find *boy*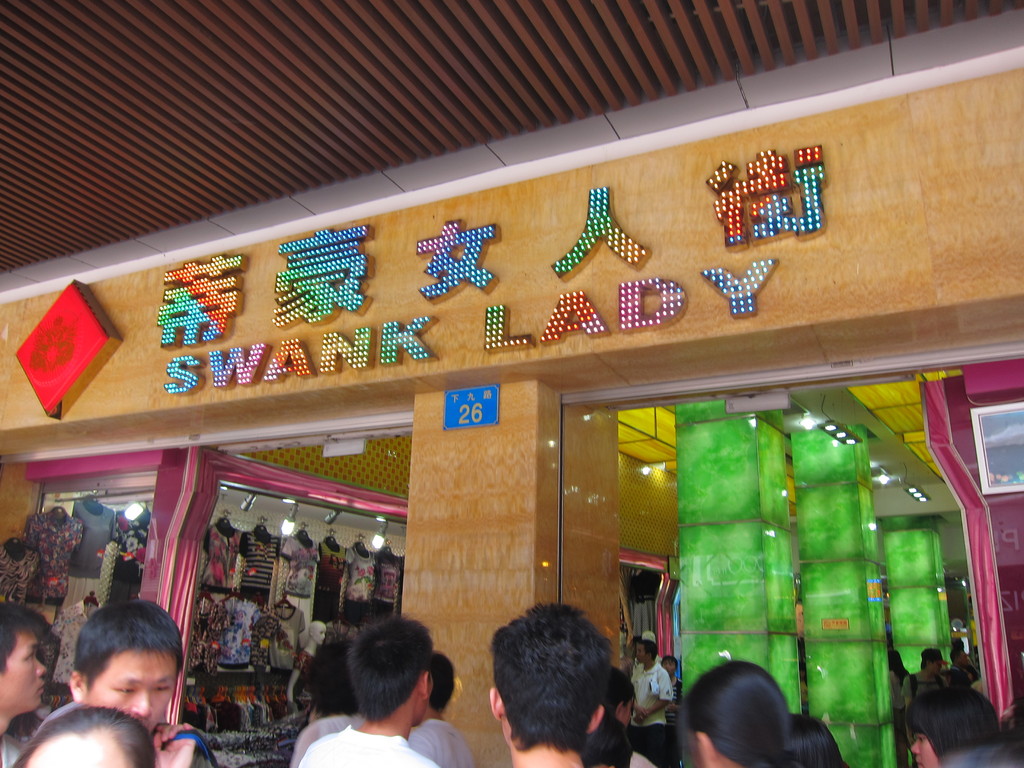
{"x1": 38, "y1": 601, "x2": 204, "y2": 766}
